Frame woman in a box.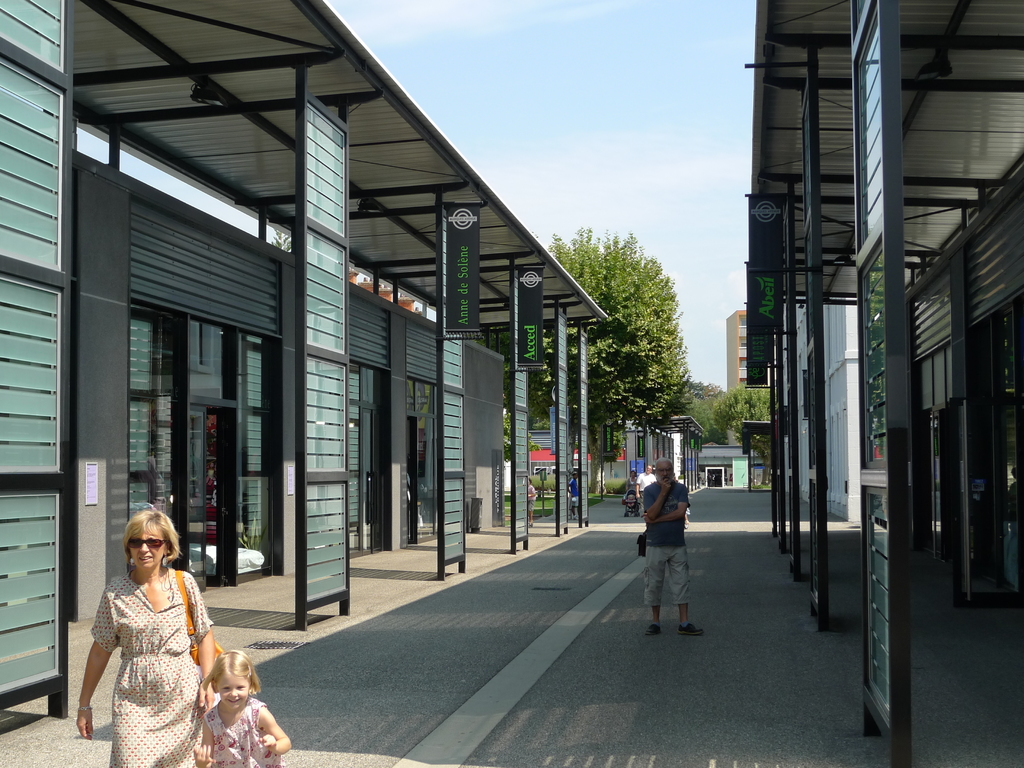
{"left": 526, "top": 477, "right": 538, "bottom": 527}.
